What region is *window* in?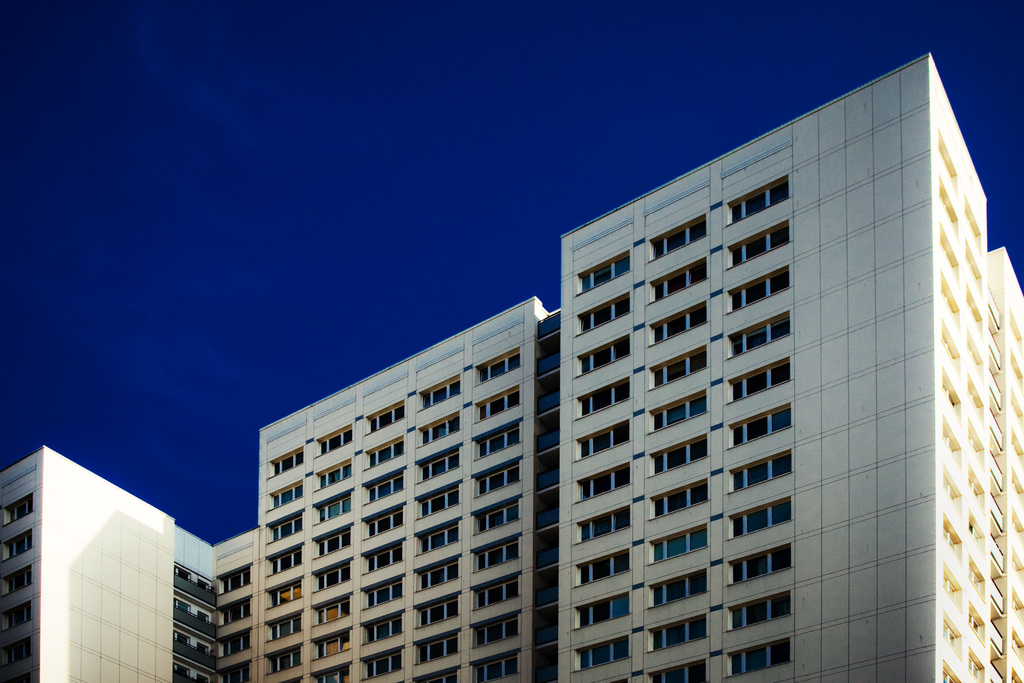
pyautogui.locateOnScreen(583, 507, 628, 543).
